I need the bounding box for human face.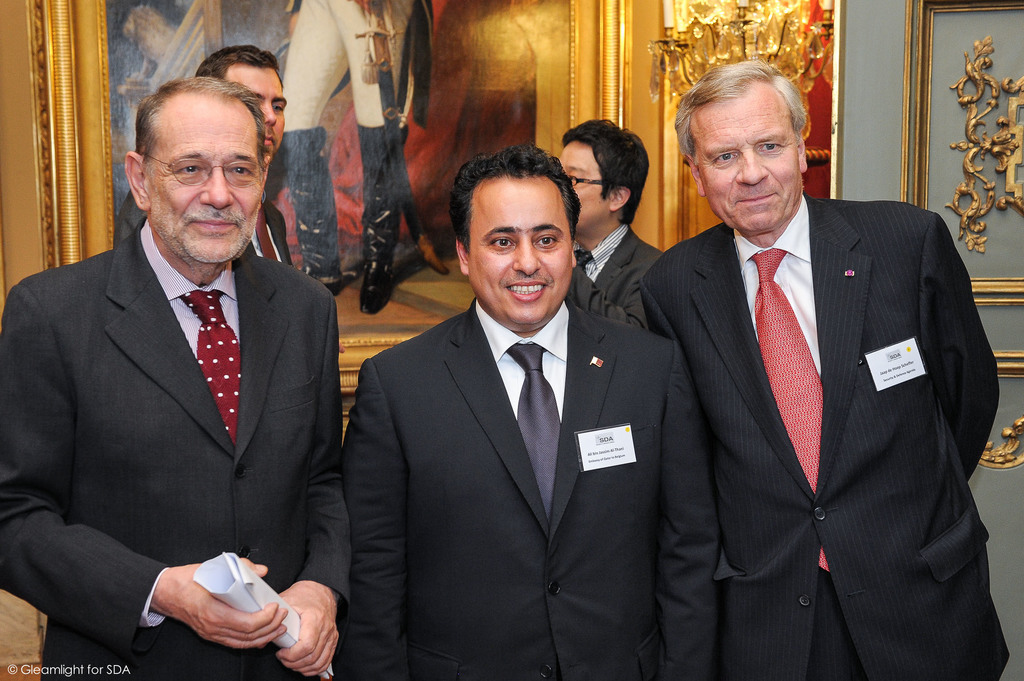
Here it is: left=559, top=139, right=609, bottom=236.
